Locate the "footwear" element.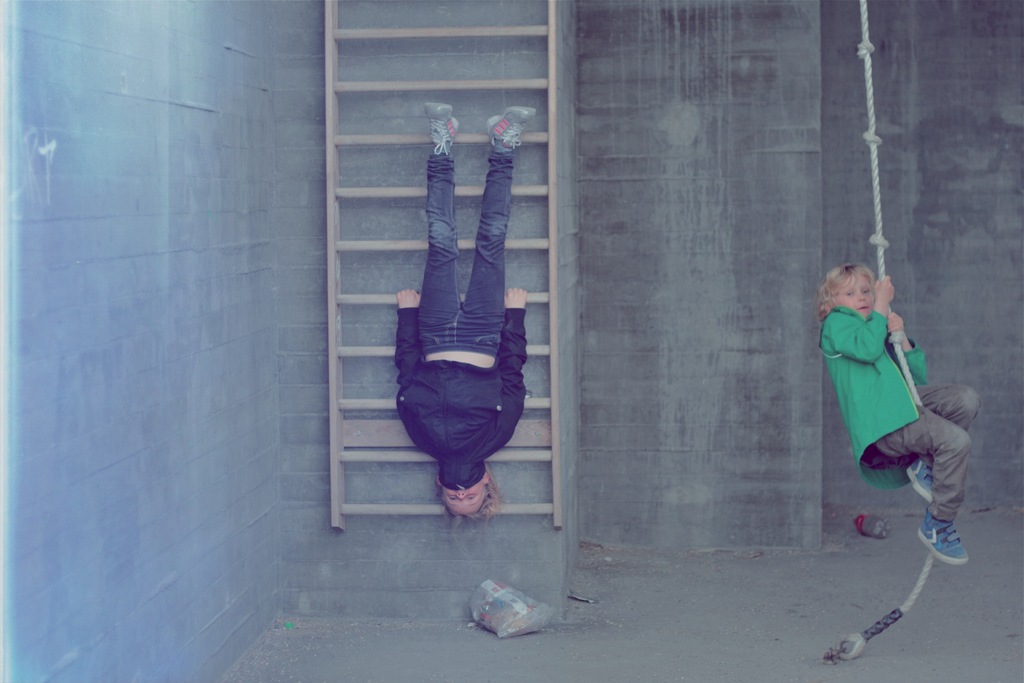
Element bbox: locate(920, 518, 968, 573).
